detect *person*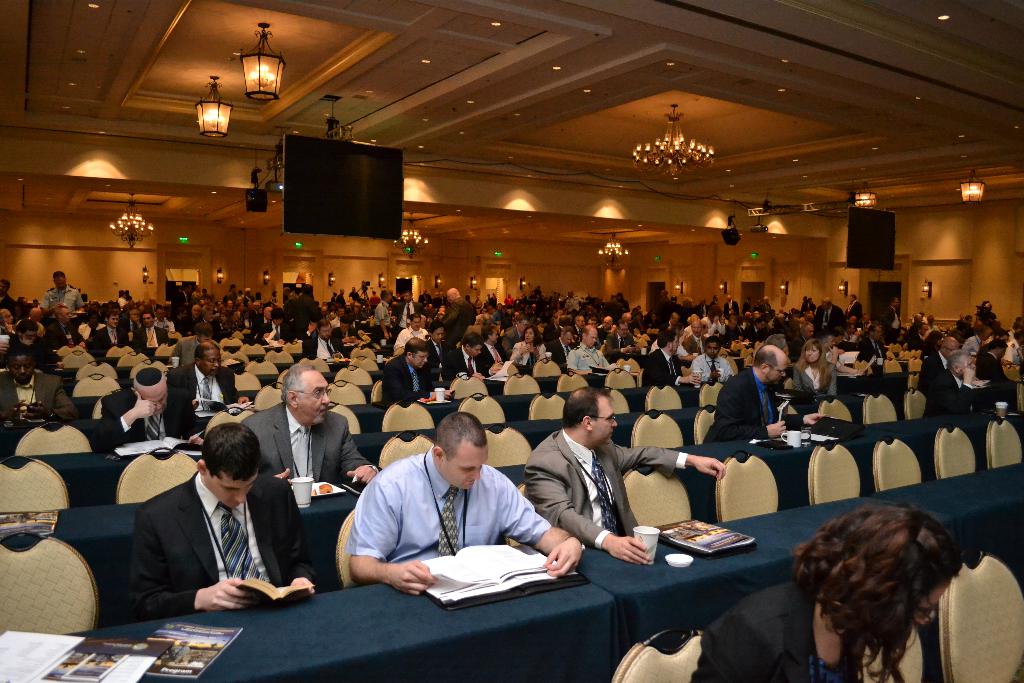
box=[444, 336, 495, 381]
